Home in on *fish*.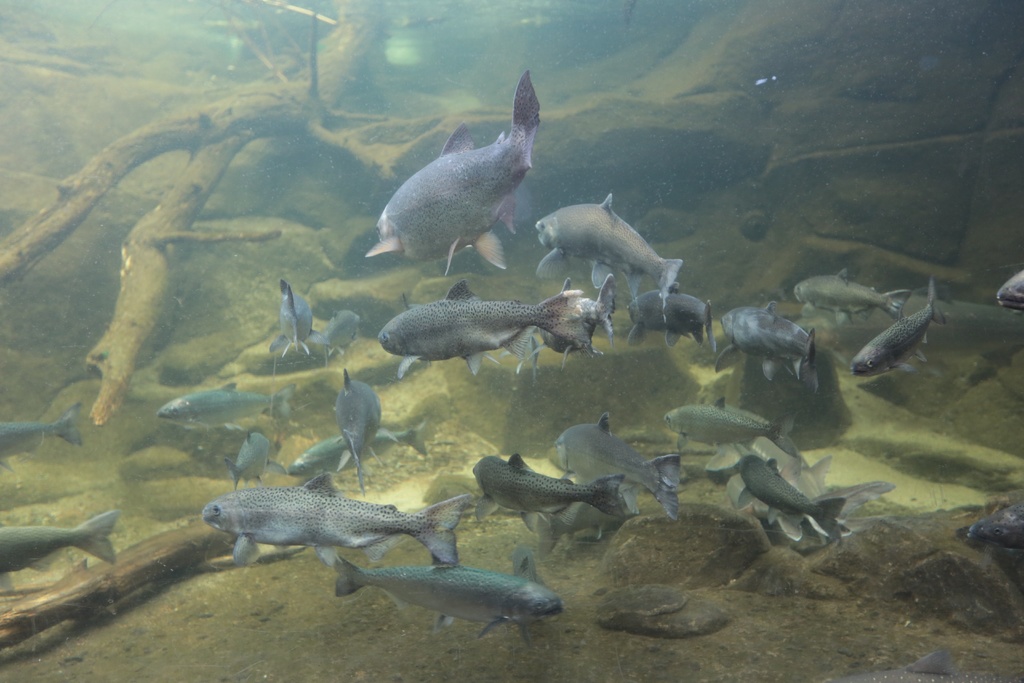
Homed in at region(544, 413, 682, 518).
